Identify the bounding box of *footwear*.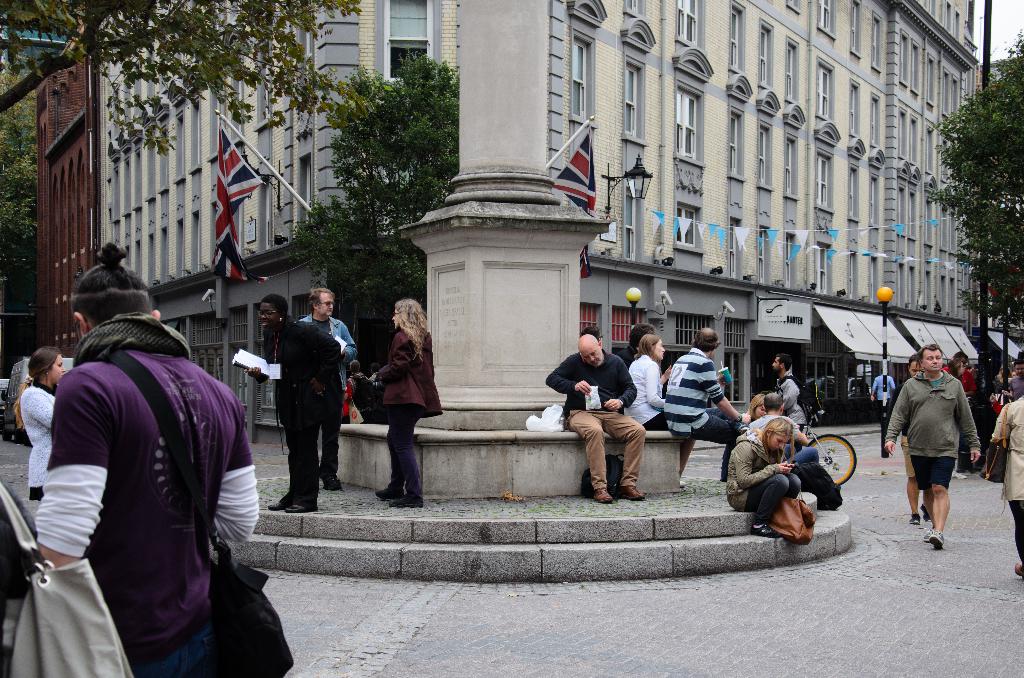
(910, 513, 923, 523).
